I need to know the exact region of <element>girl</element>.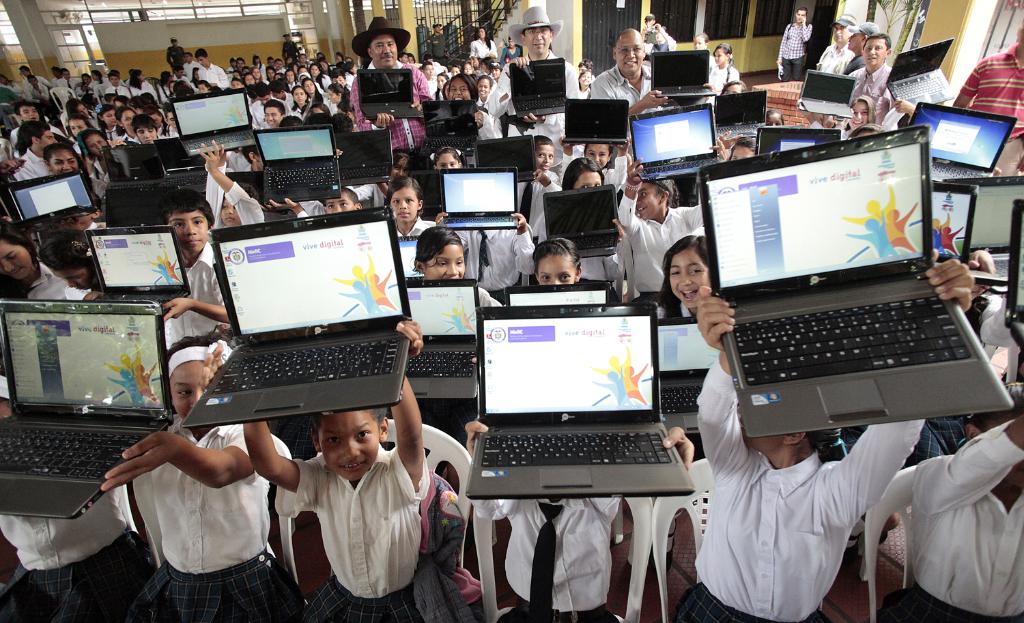
Region: Rect(325, 81, 347, 114).
